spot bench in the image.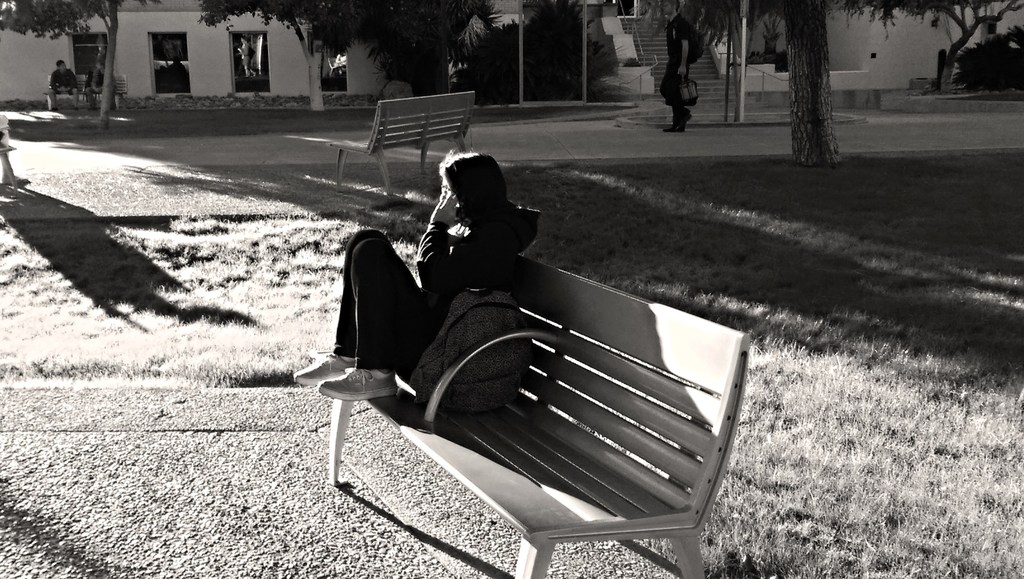
bench found at detection(0, 115, 17, 199).
